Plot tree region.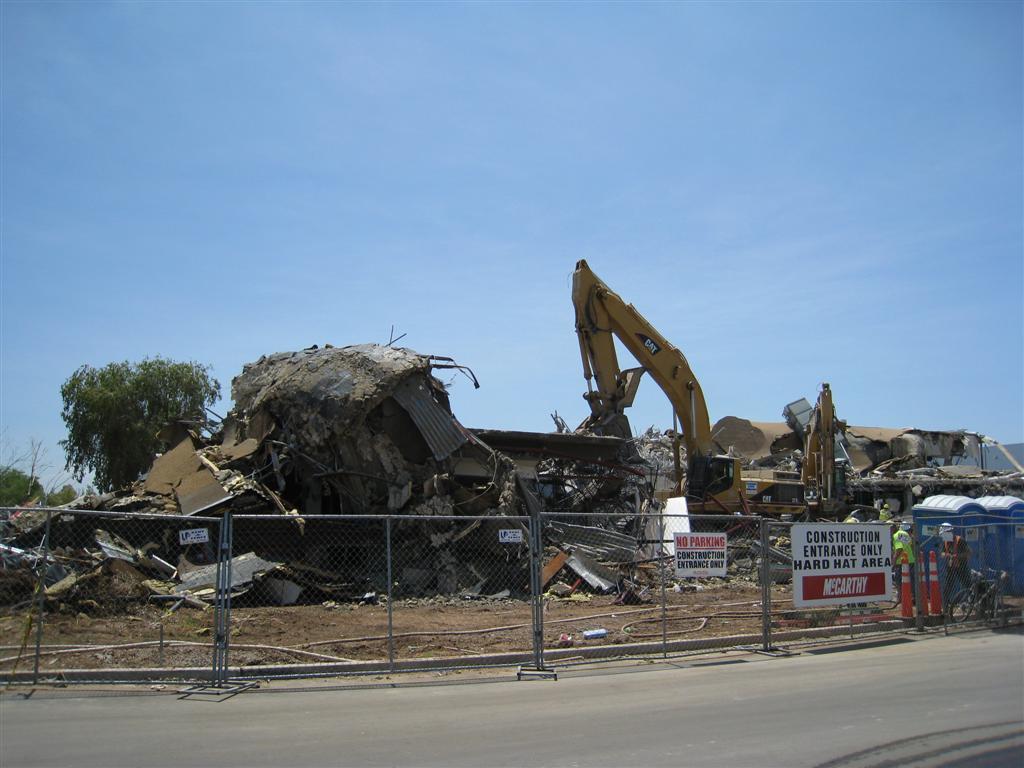
Plotted at region(48, 345, 205, 501).
